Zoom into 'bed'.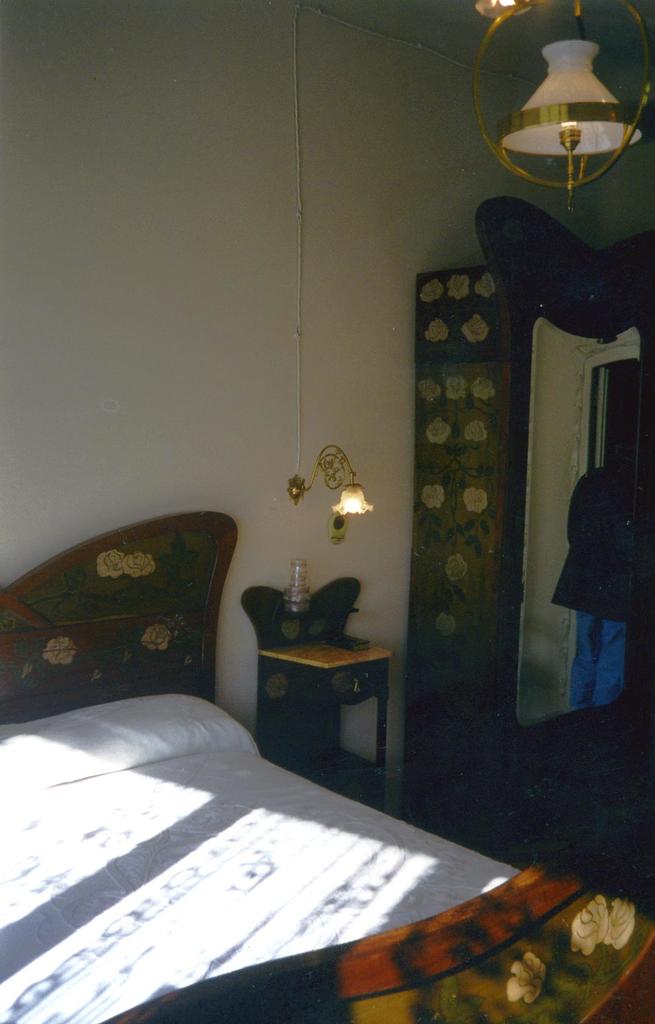
Zoom target: [x1=33, y1=497, x2=548, y2=1023].
